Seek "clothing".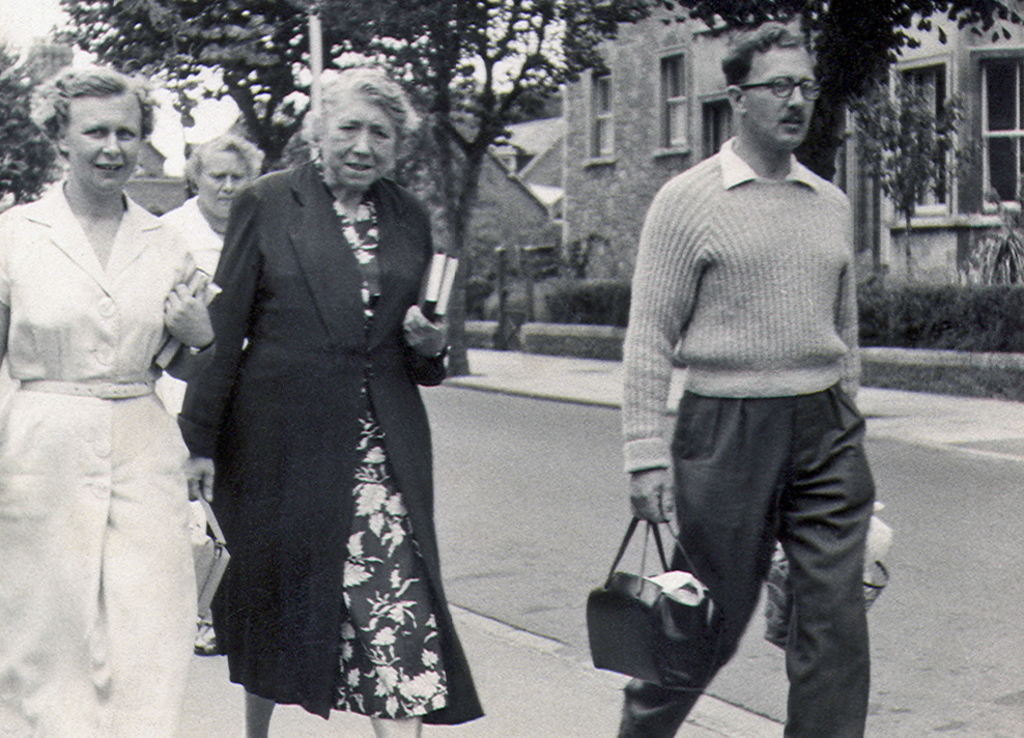
crop(161, 200, 223, 291).
